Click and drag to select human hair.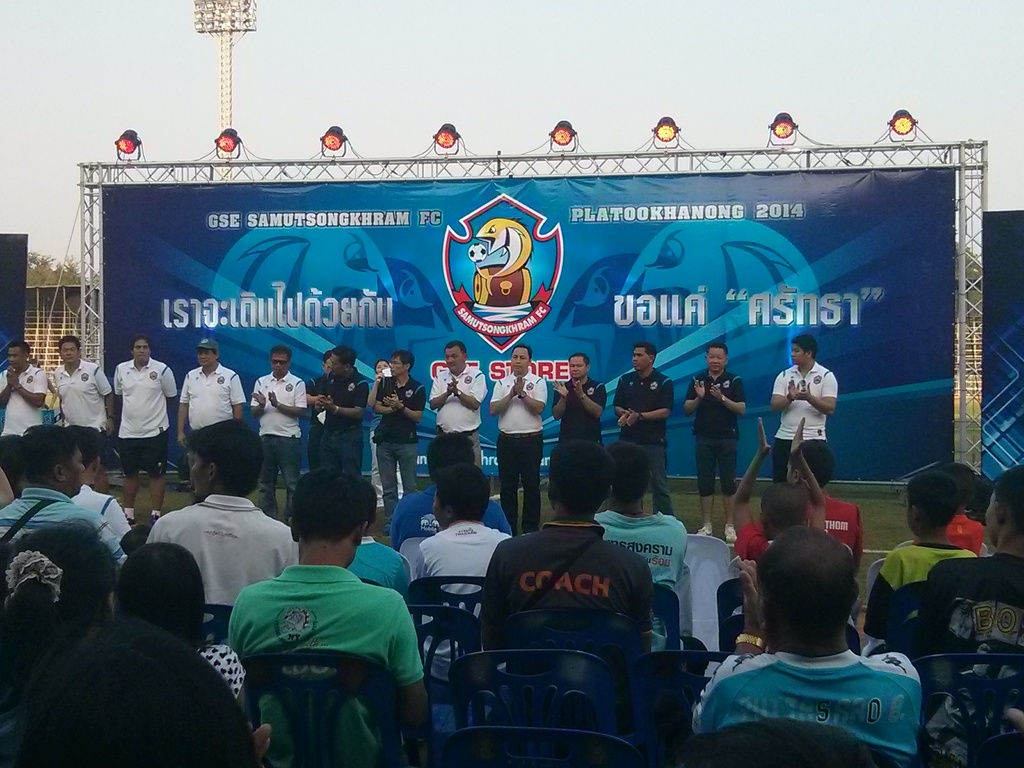
Selection: {"x1": 11, "y1": 341, "x2": 31, "y2": 361}.
